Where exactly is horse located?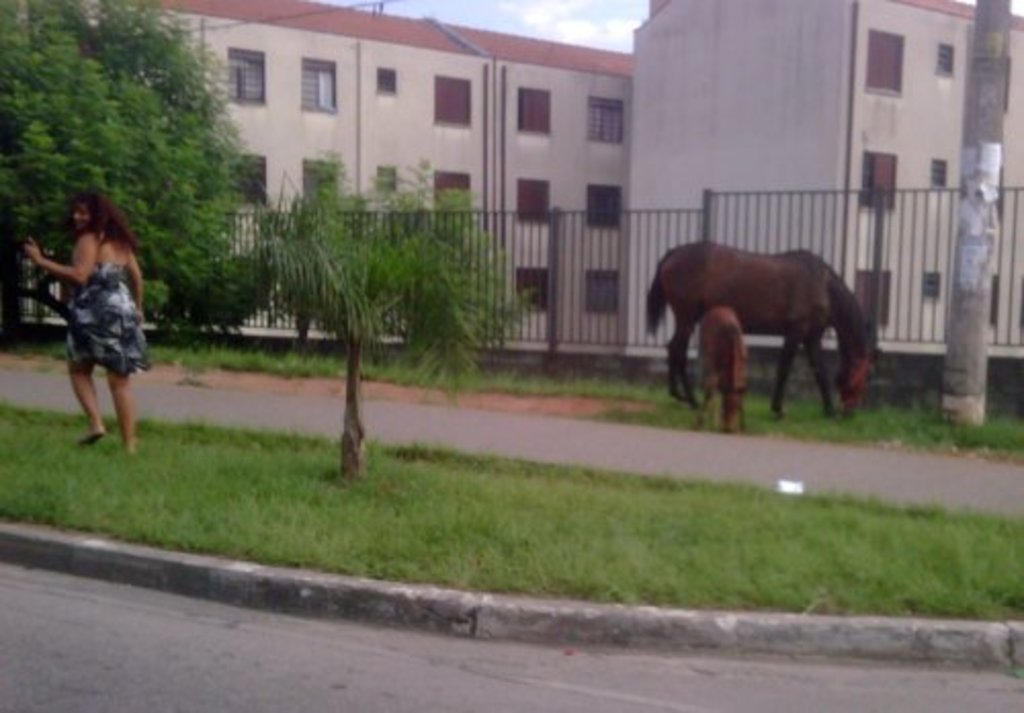
Its bounding box is [x1=696, y1=301, x2=748, y2=430].
